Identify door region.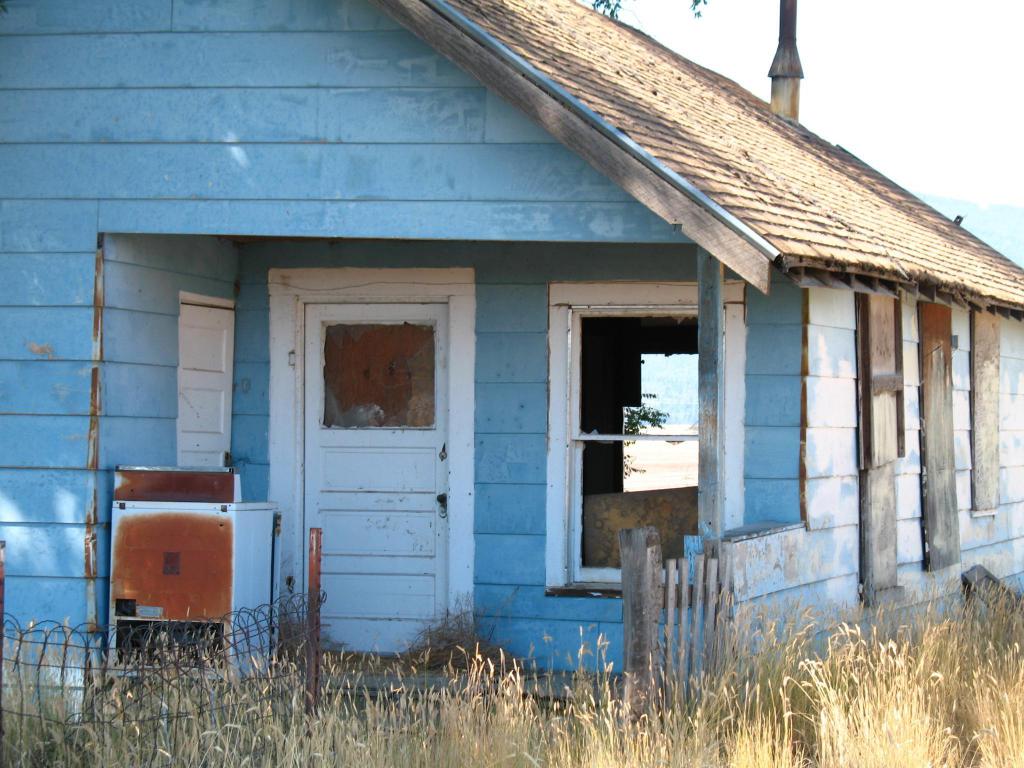
Region: left=176, top=301, right=236, bottom=472.
